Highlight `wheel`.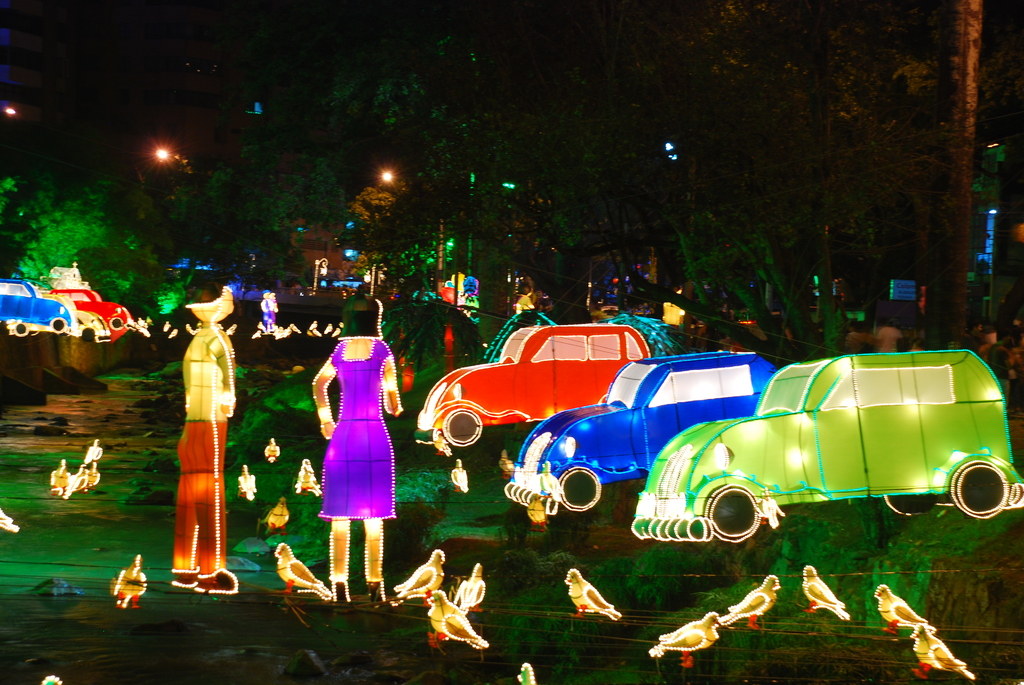
Highlighted region: bbox=[445, 410, 483, 441].
